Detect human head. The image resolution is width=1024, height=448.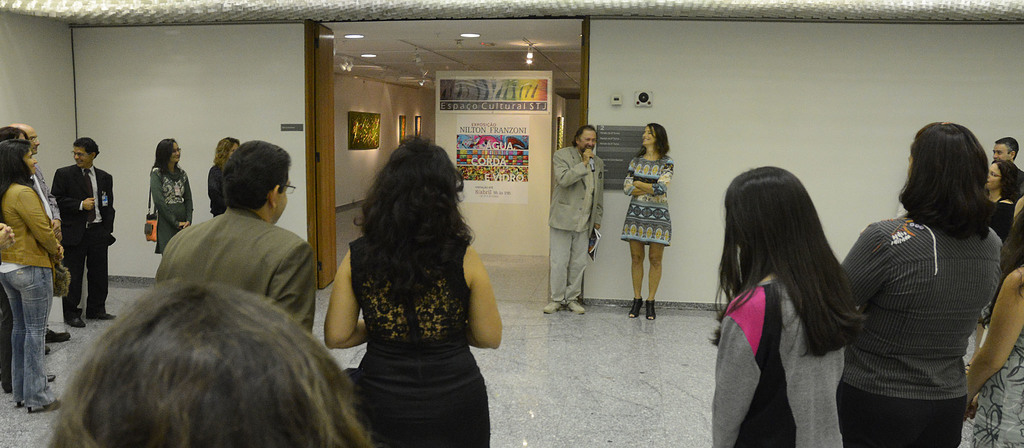
<box>11,121,40,153</box>.
